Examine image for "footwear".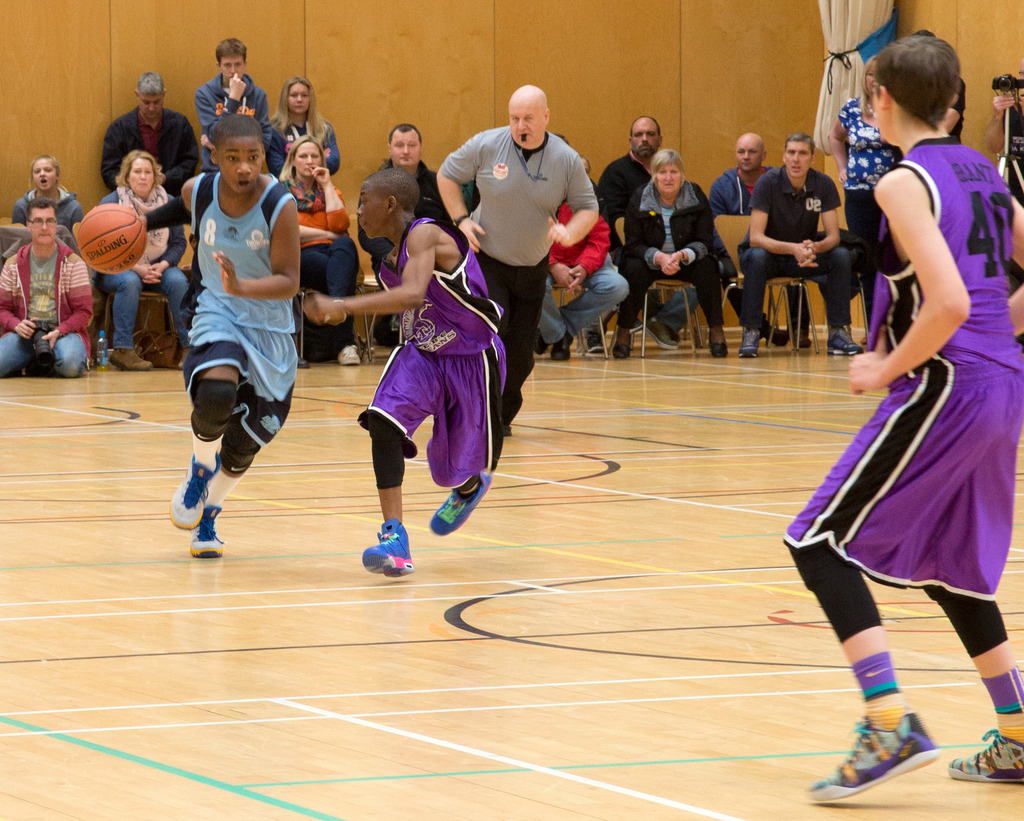
Examination result: [x1=297, y1=357, x2=307, y2=368].
